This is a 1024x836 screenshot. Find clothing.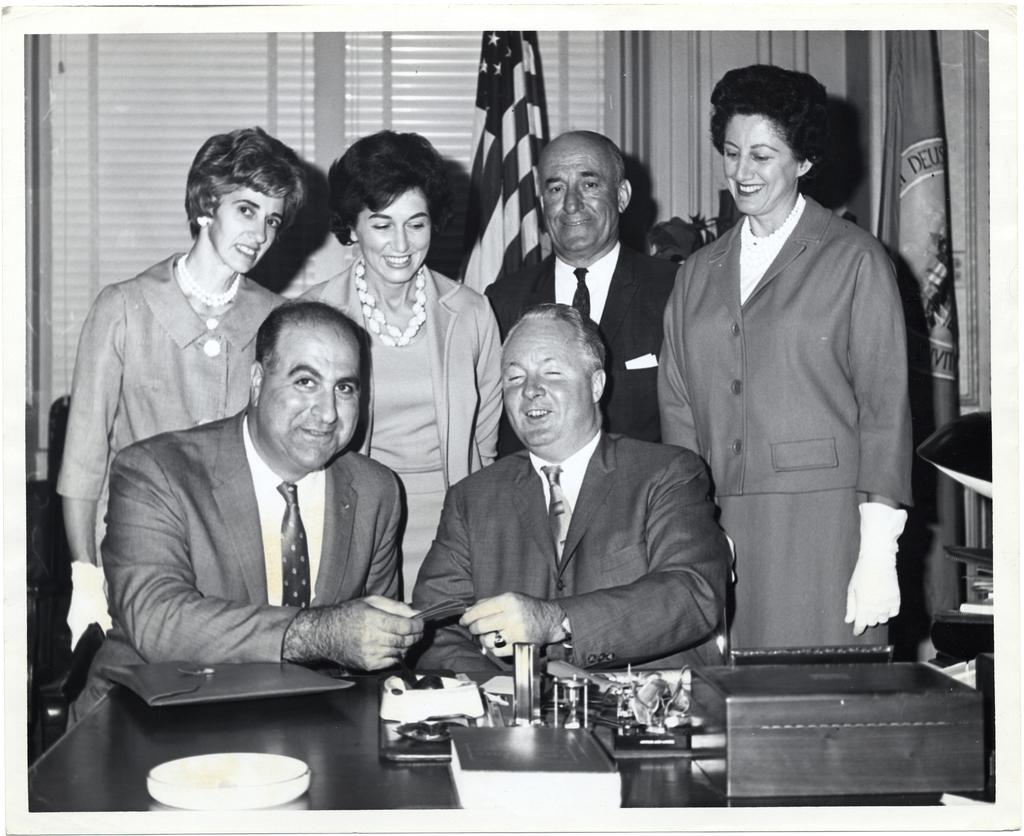
Bounding box: (301, 262, 513, 582).
